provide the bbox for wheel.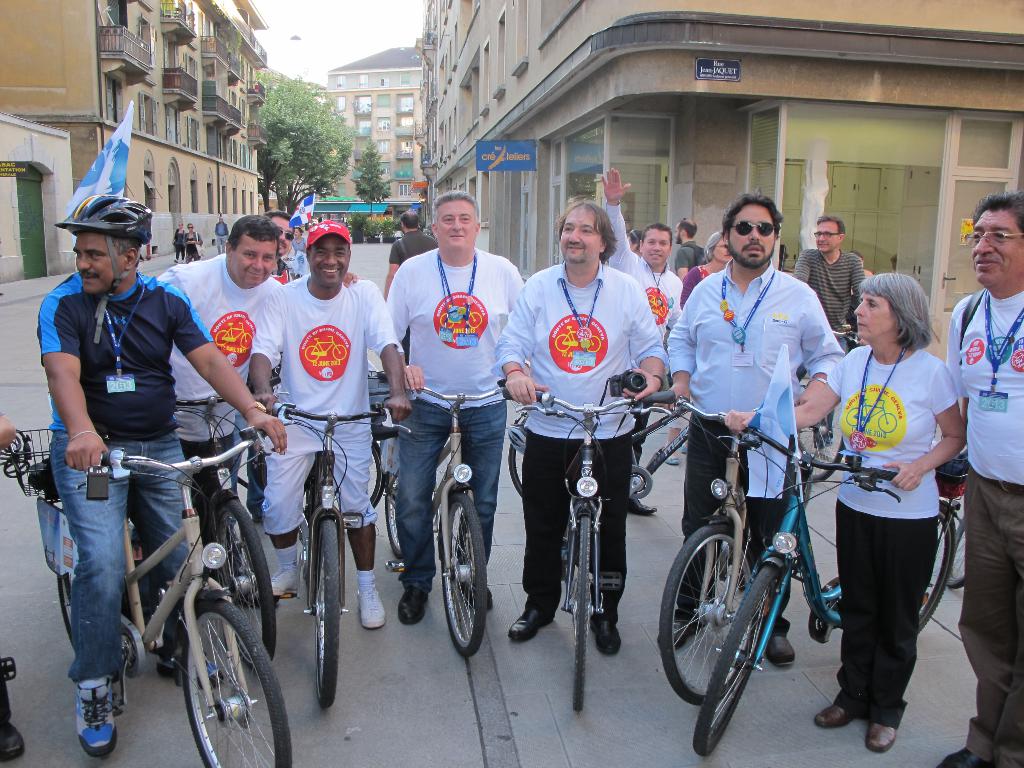
(x1=212, y1=494, x2=269, y2=663).
